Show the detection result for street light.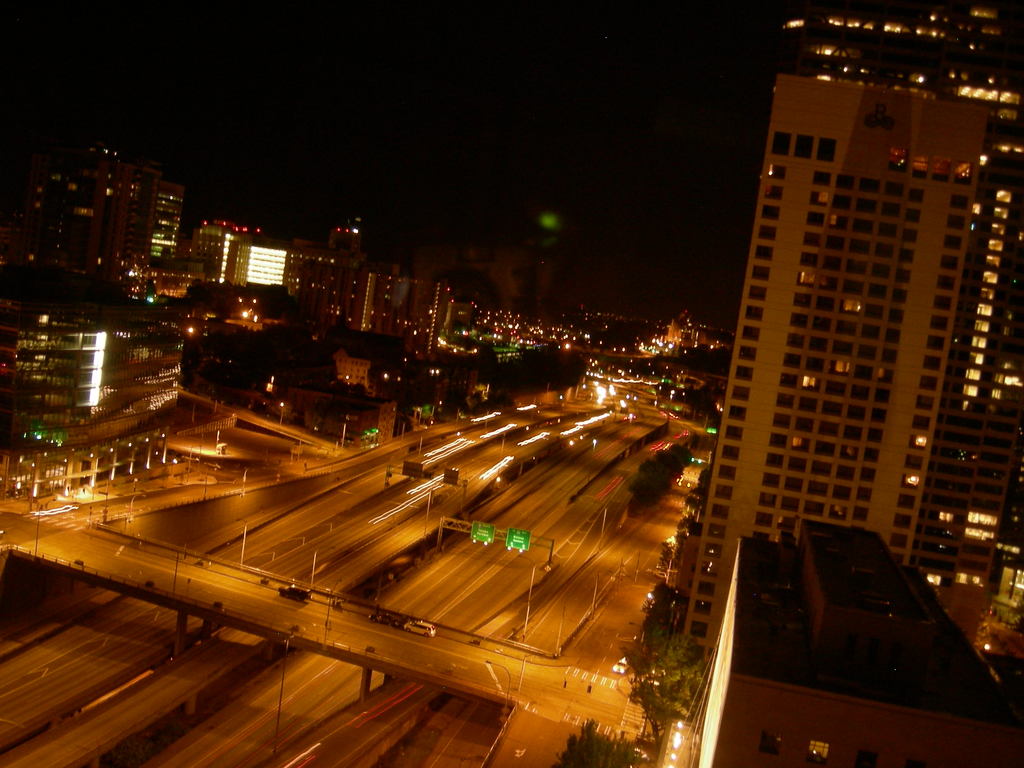
33:499:60:551.
